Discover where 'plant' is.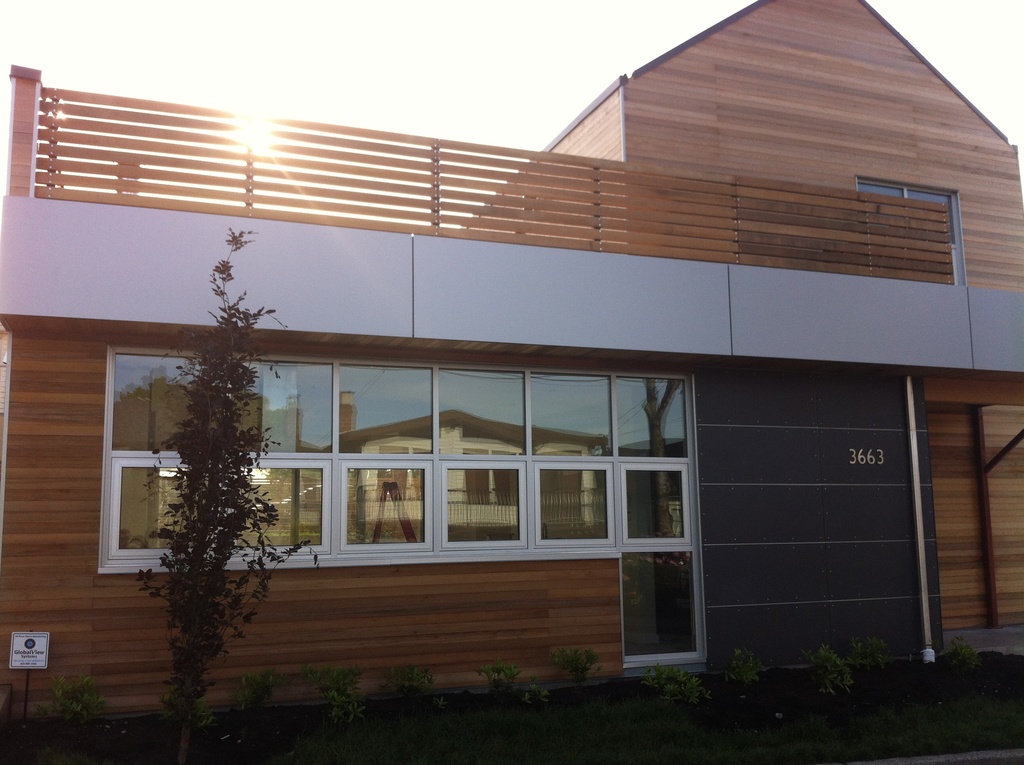
Discovered at crop(137, 224, 328, 722).
